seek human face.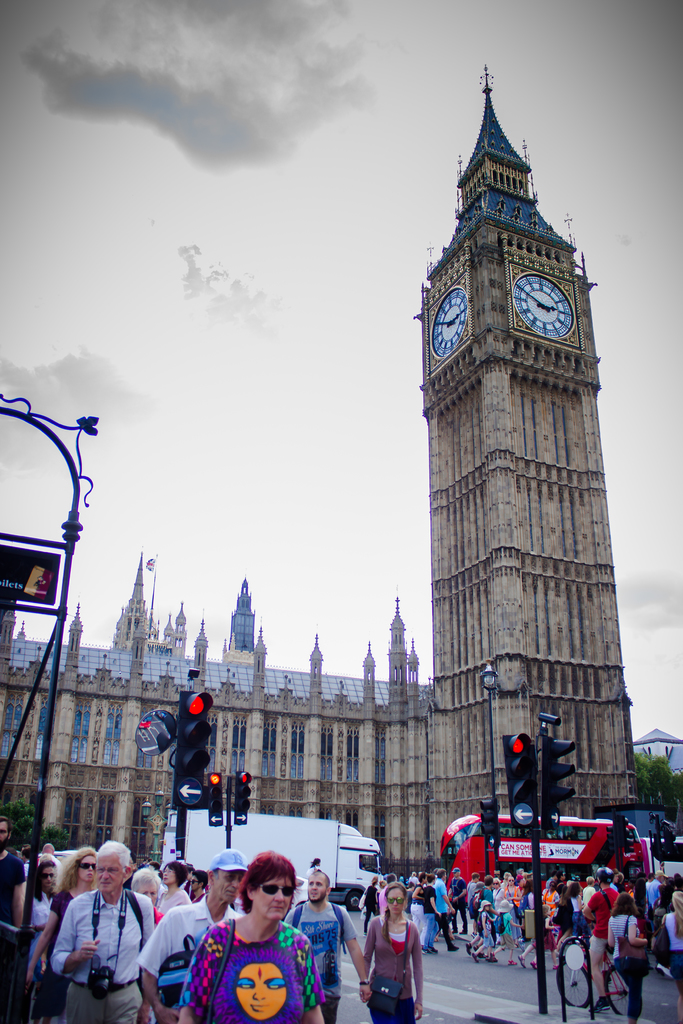
region(136, 877, 160, 902).
